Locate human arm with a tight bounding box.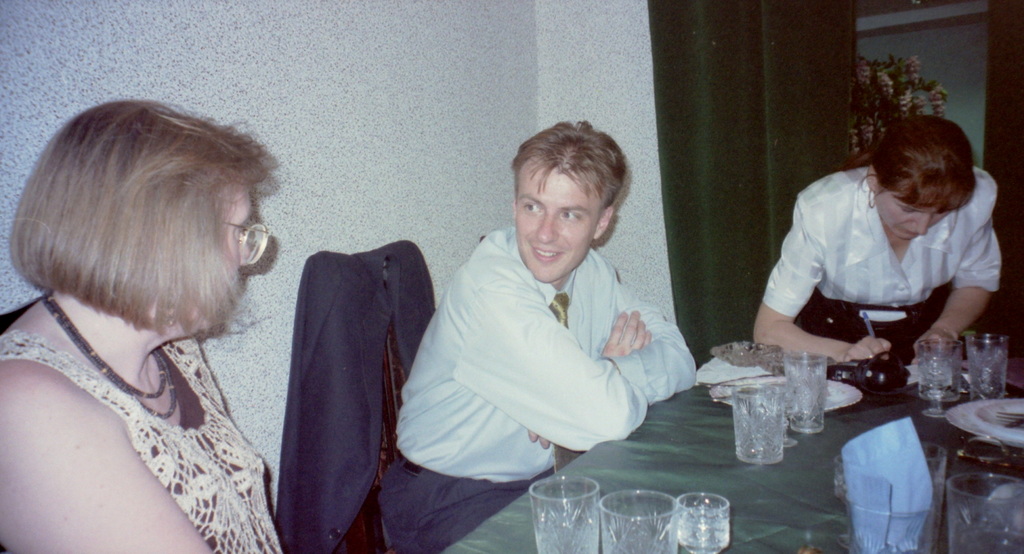
pyautogui.locateOnScreen(517, 249, 694, 464).
